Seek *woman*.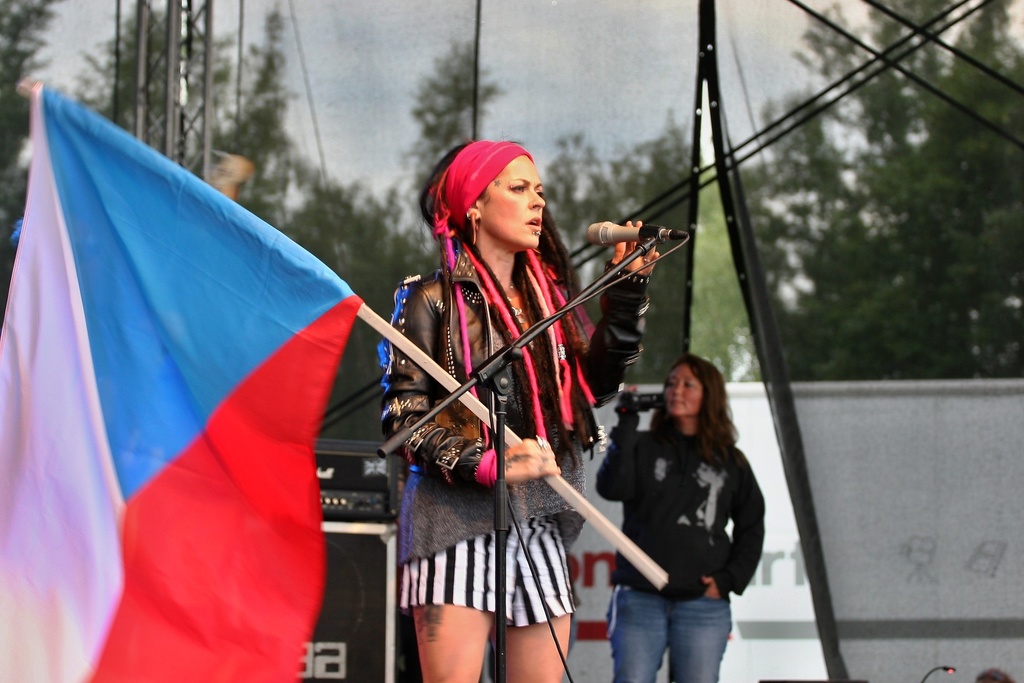
{"left": 375, "top": 142, "right": 652, "bottom": 681}.
